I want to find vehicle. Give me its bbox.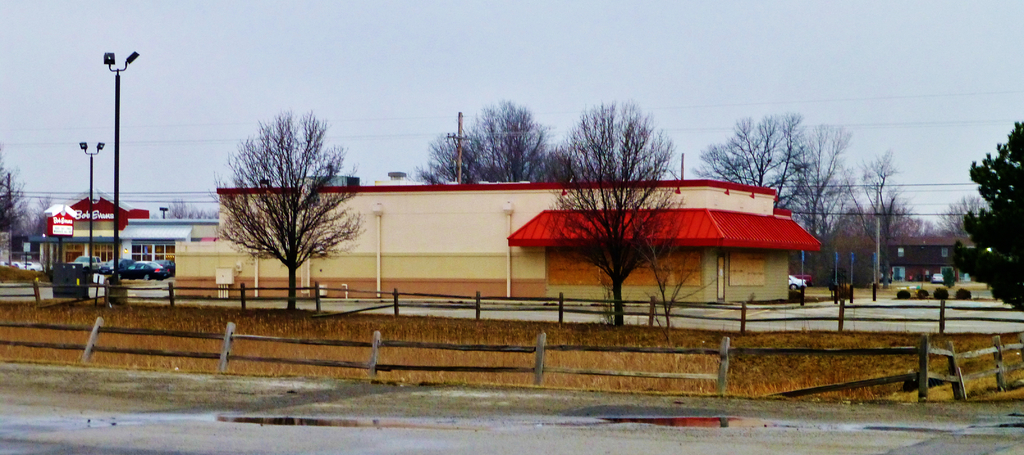
792,275,808,296.
